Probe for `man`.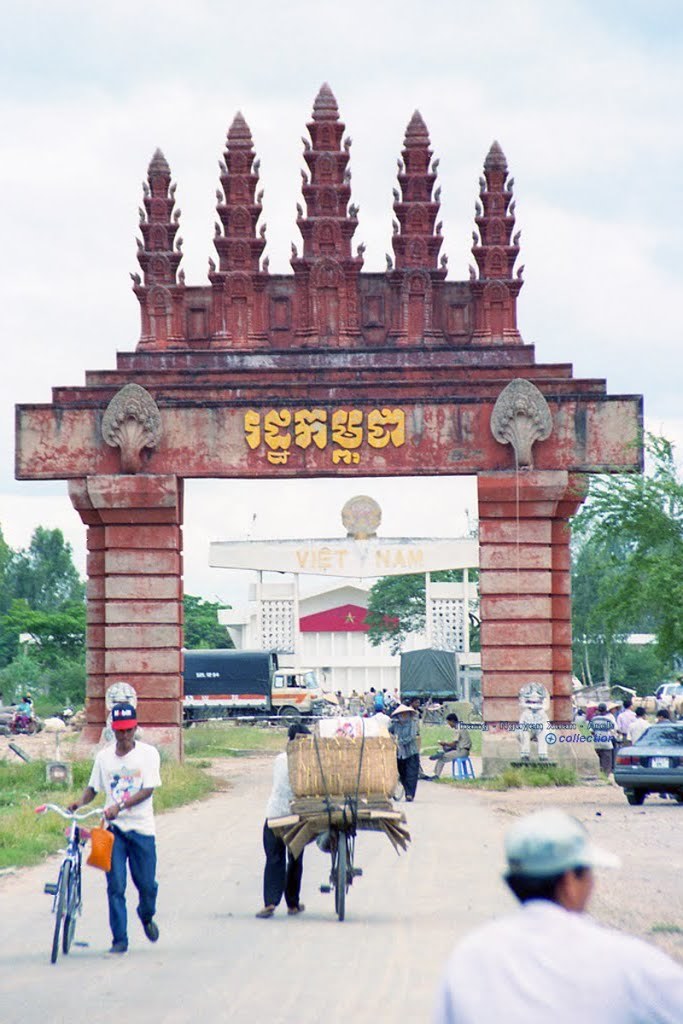
Probe result: bbox=(382, 705, 417, 802).
